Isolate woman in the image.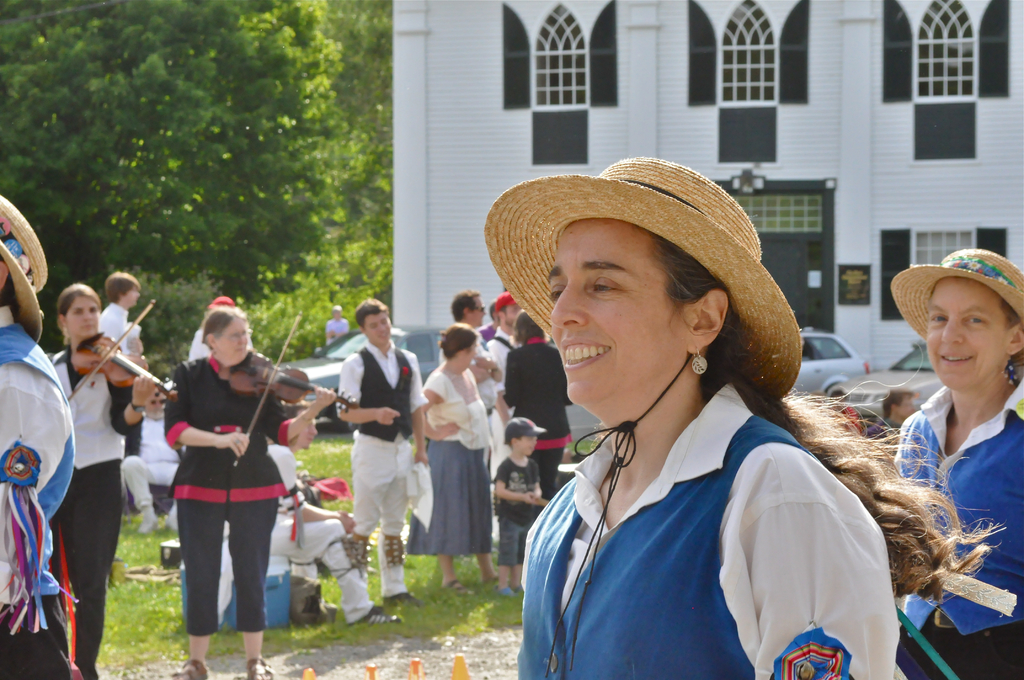
Isolated region: (38,286,158,679).
